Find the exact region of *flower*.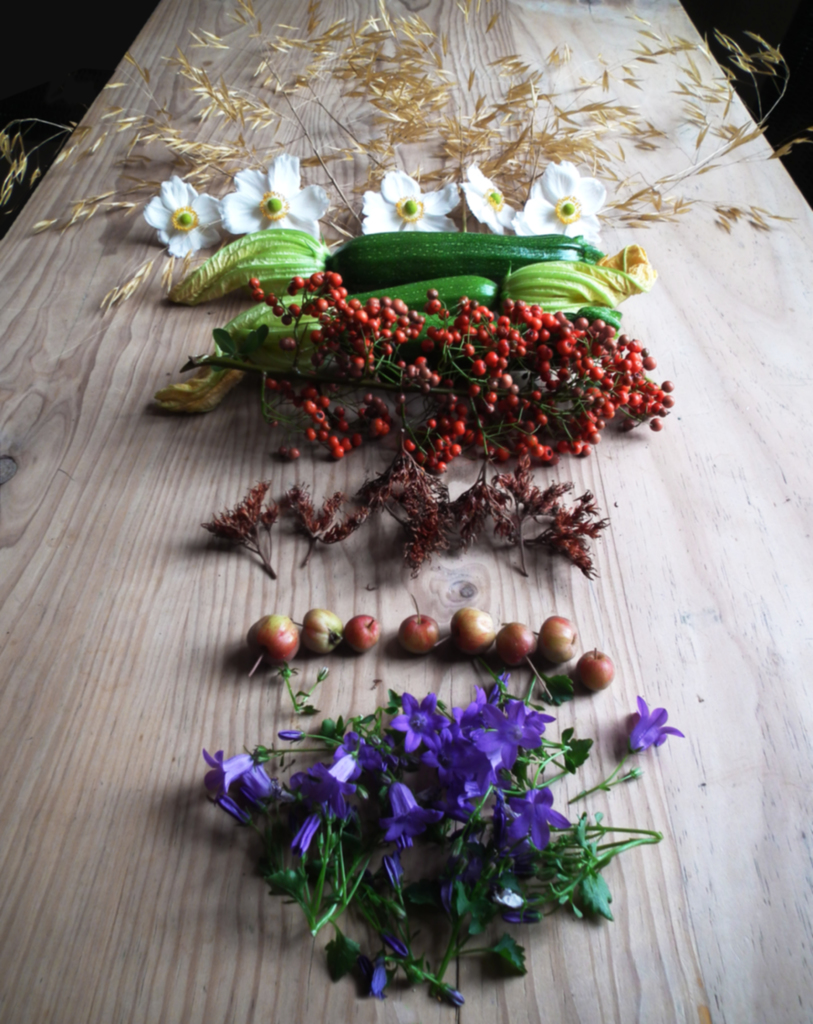
Exact region: detection(209, 746, 288, 850).
